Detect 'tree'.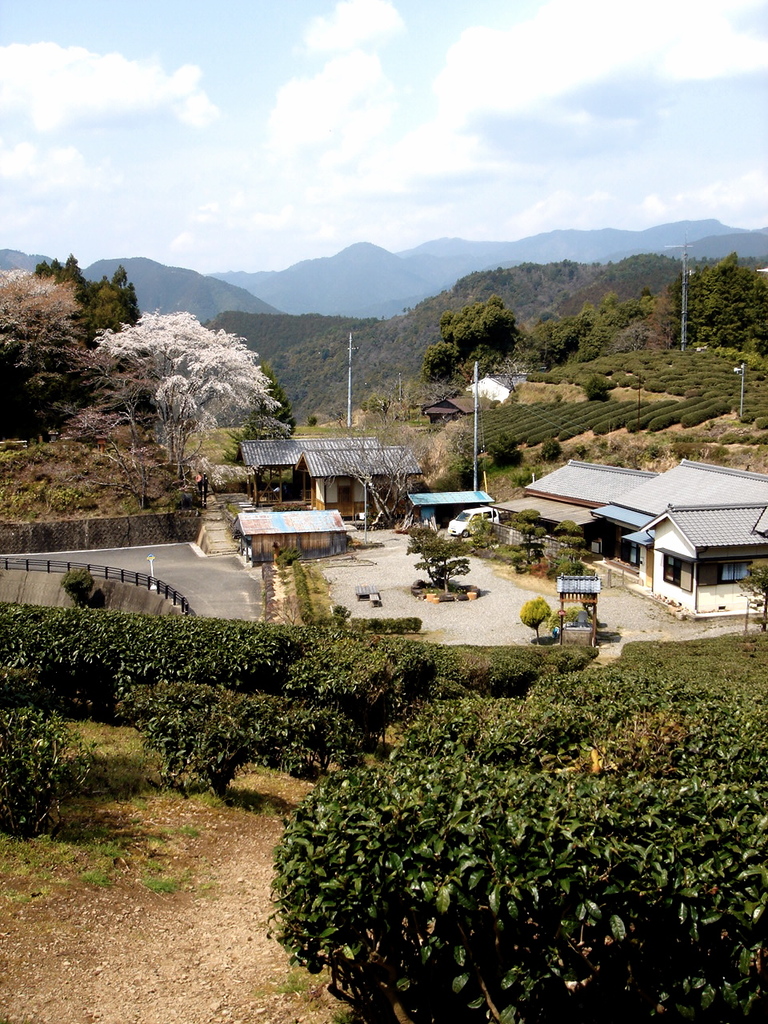
Detected at {"left": 118, "top": 267, "right": 152, "bottom": 329}.
